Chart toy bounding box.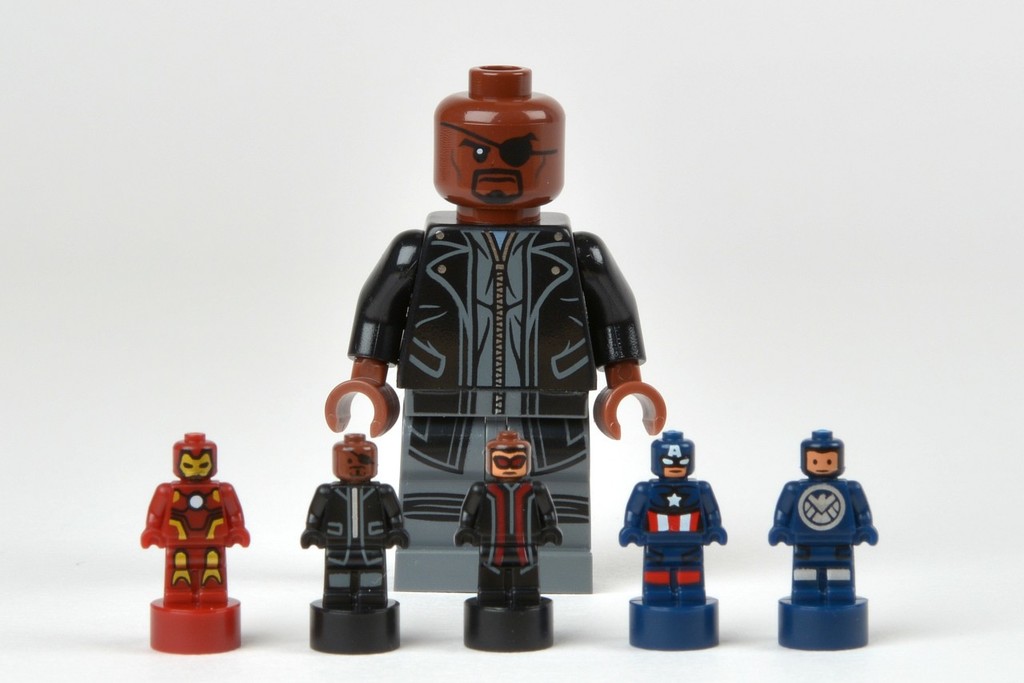
Charted: Rect(445, 421, 578, 662).
